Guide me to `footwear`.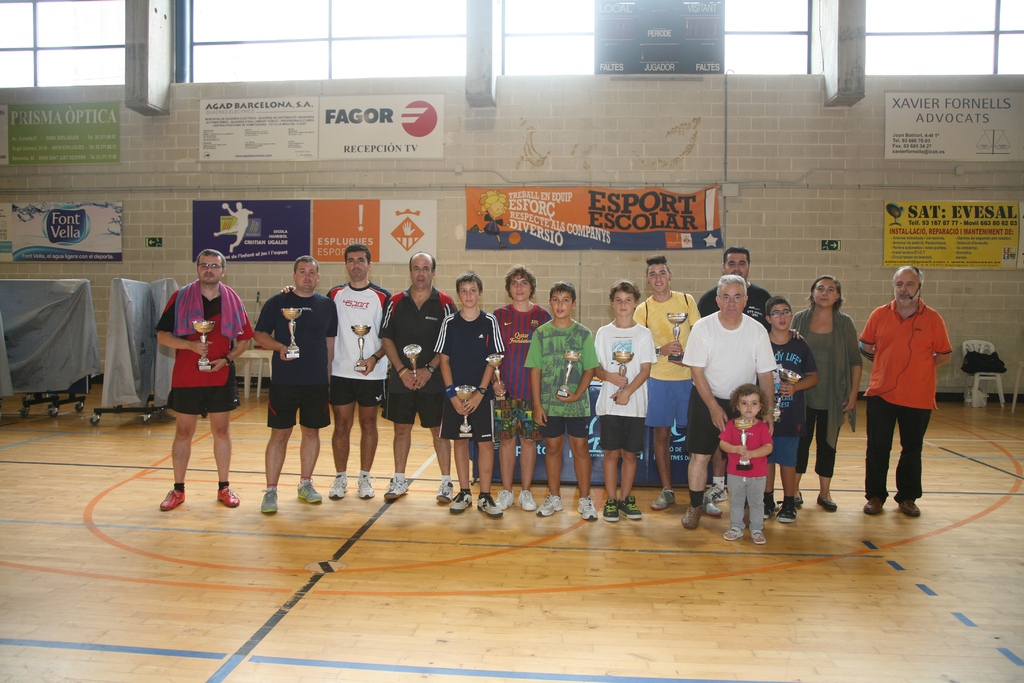
Guidance: crop(815, 491, 840, 513).
